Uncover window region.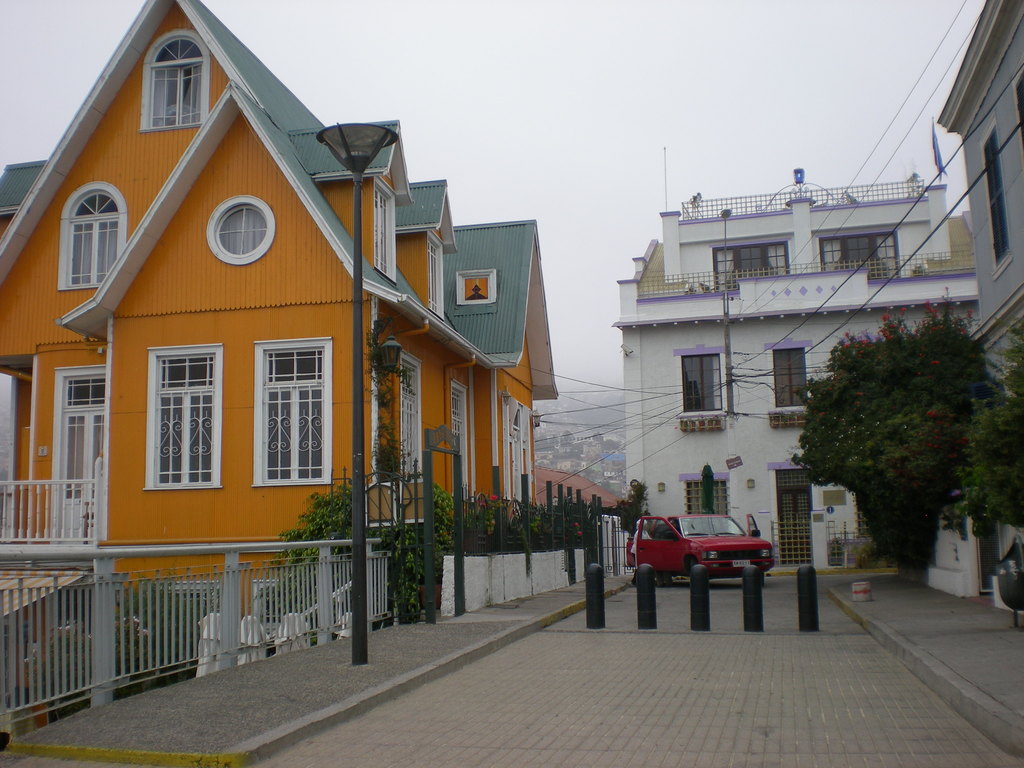
Uncovered: [813, 226, 903, 276].
